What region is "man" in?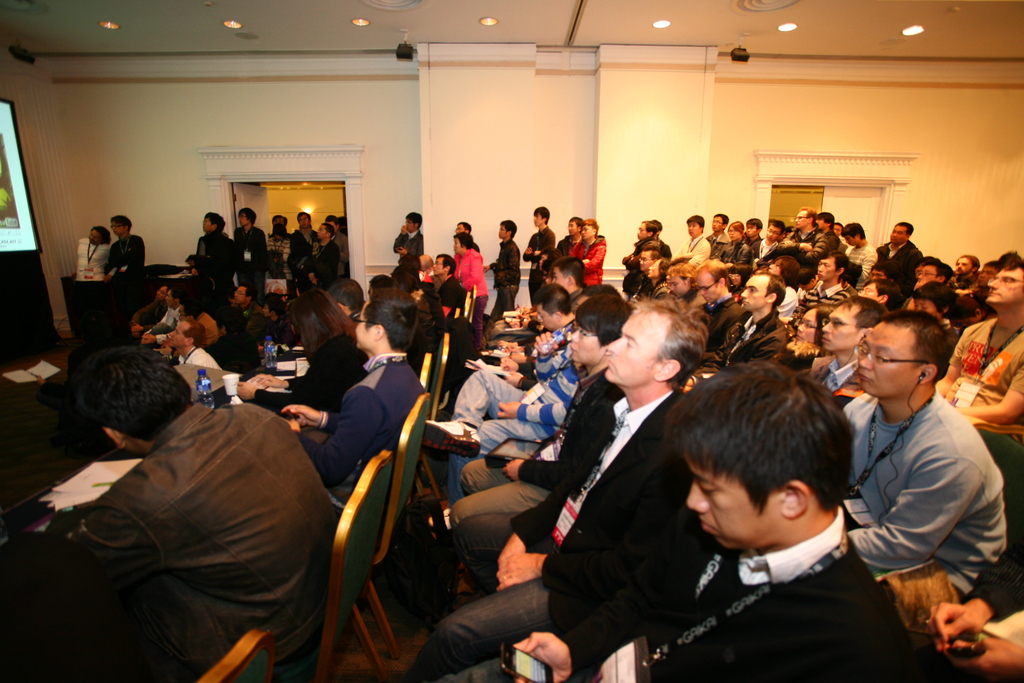
select_region(678, 214, 715, 265).
